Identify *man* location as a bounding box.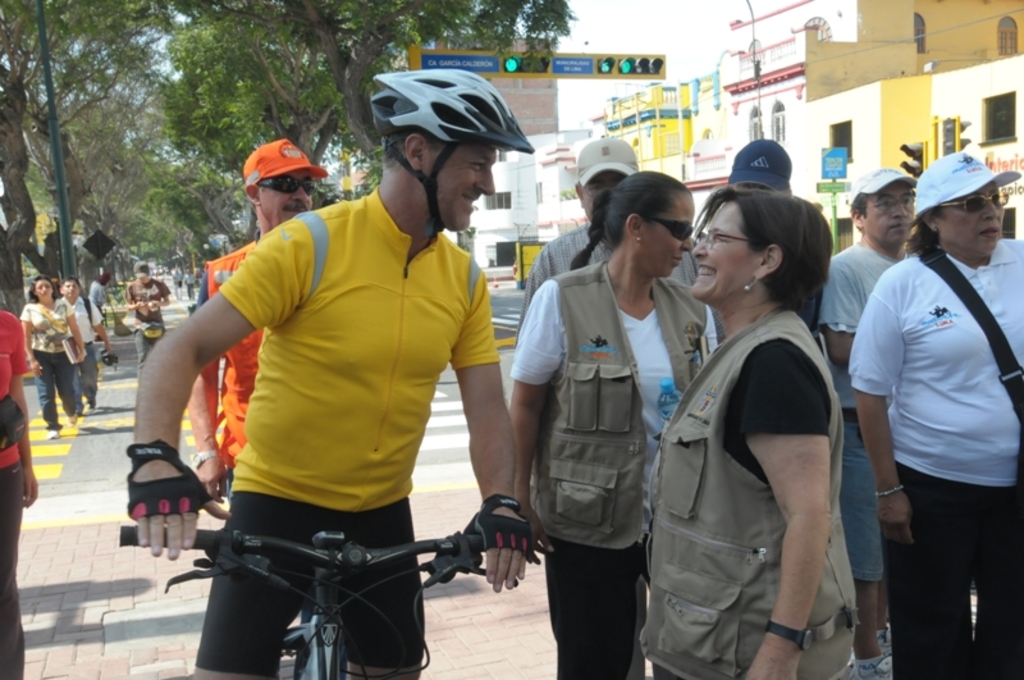
{"x1": 119, "y1": 65, "x2": 535, "y2": 679}.
